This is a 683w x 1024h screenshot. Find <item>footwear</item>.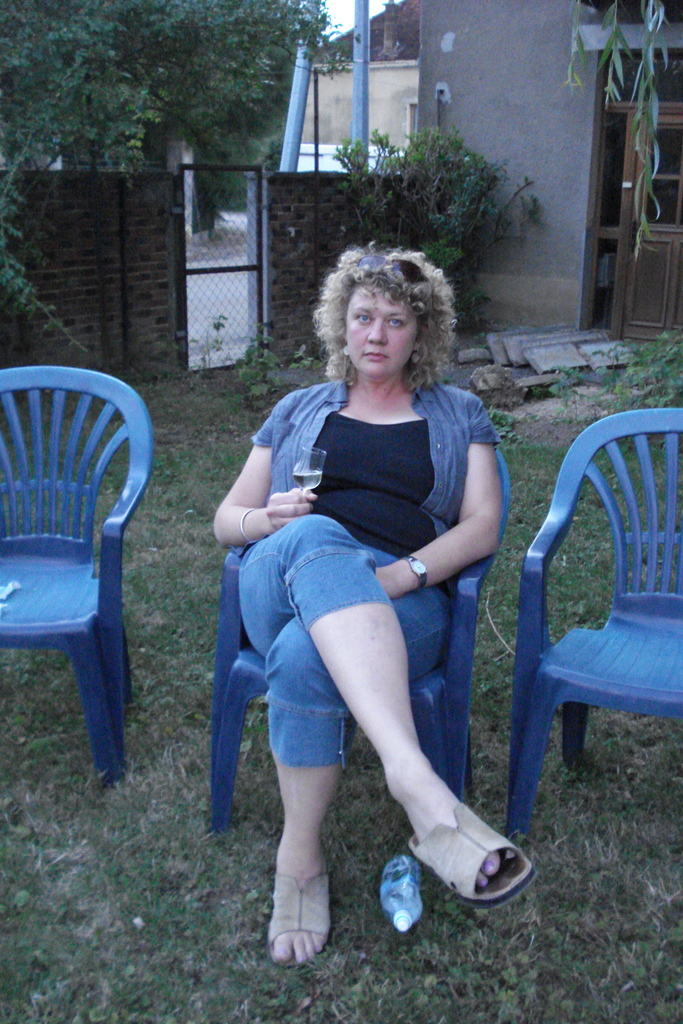
Bounding box: 407/797/540/908.
